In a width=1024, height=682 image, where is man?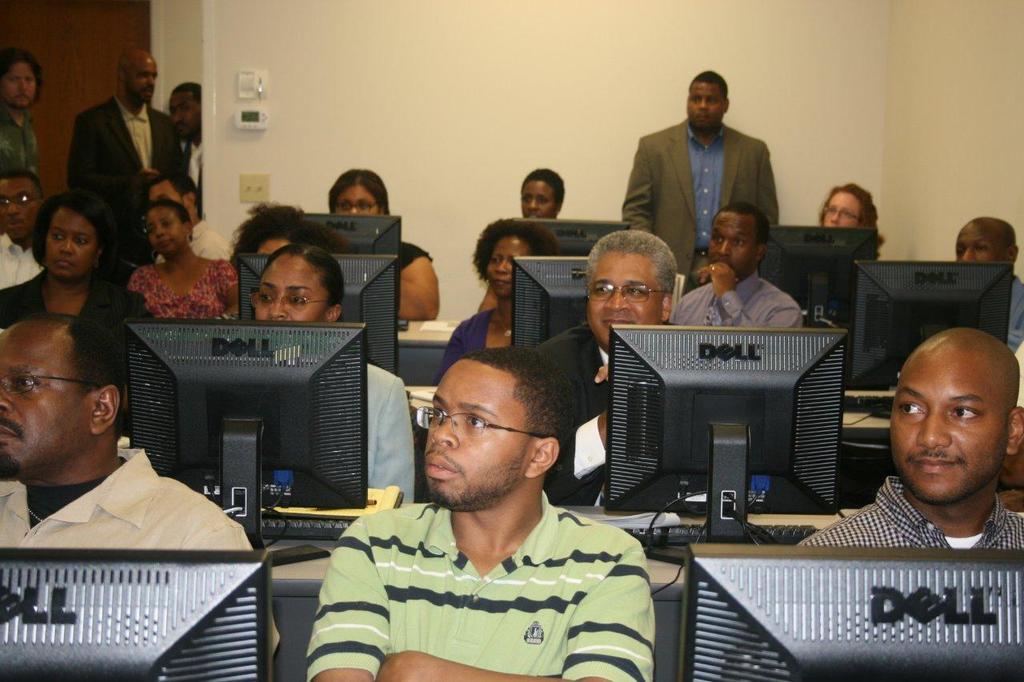
<bbox>0, 310, 281, 658</bbox>.
